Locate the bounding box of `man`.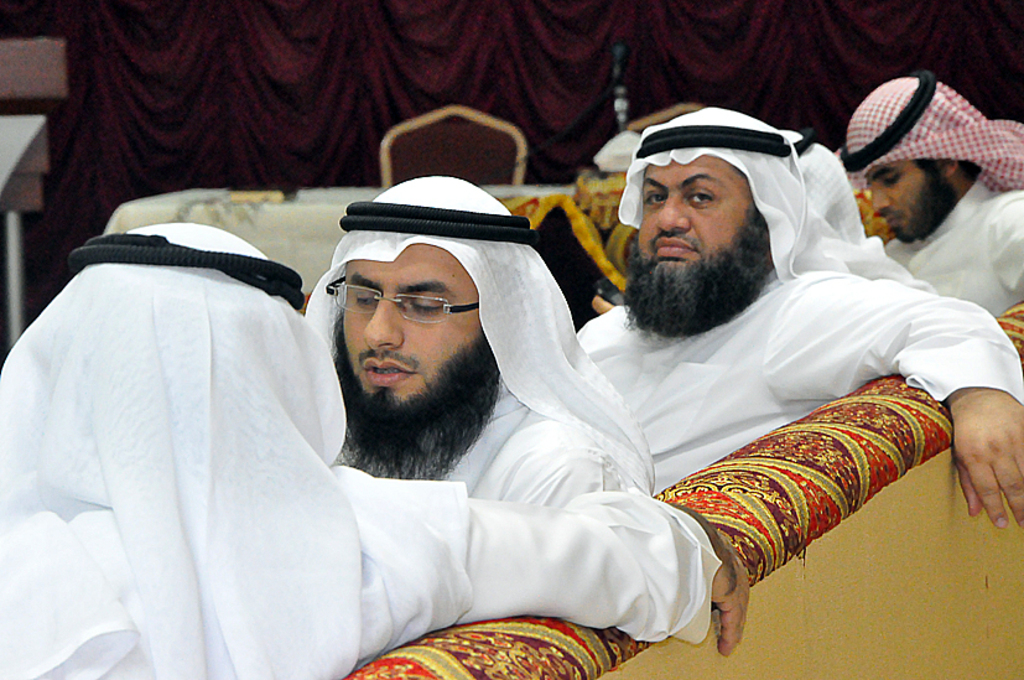
Bounding box: crop(578, 105, 1023, 535).
